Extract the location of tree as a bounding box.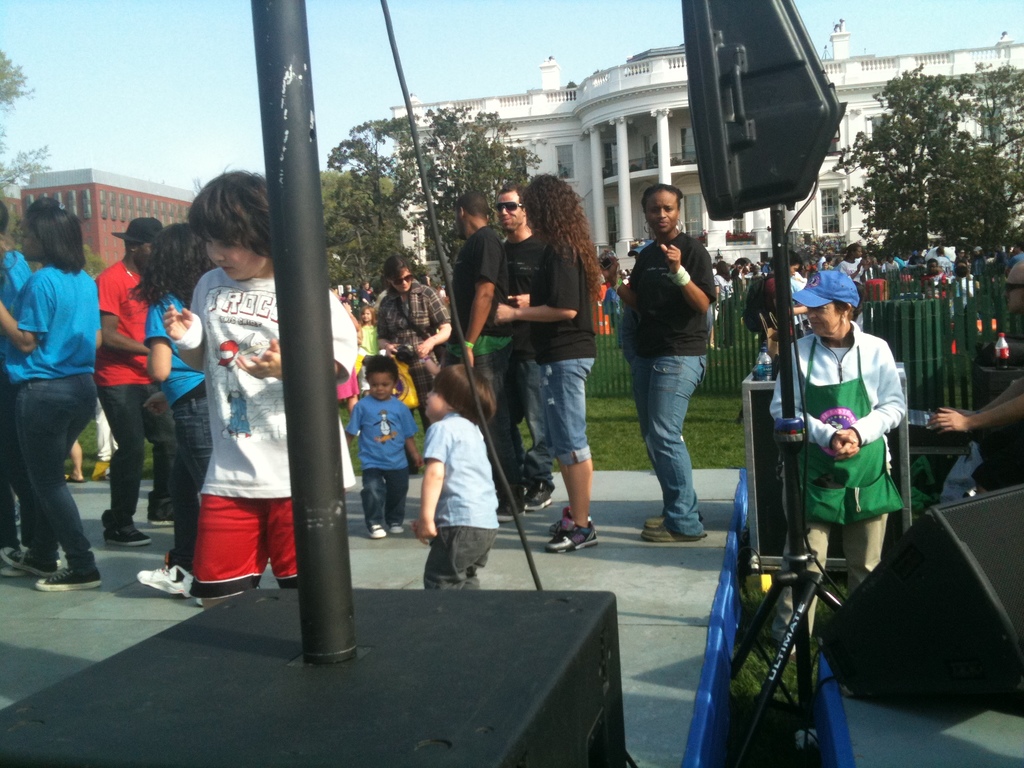
detection(0, 53, 51, 186).
